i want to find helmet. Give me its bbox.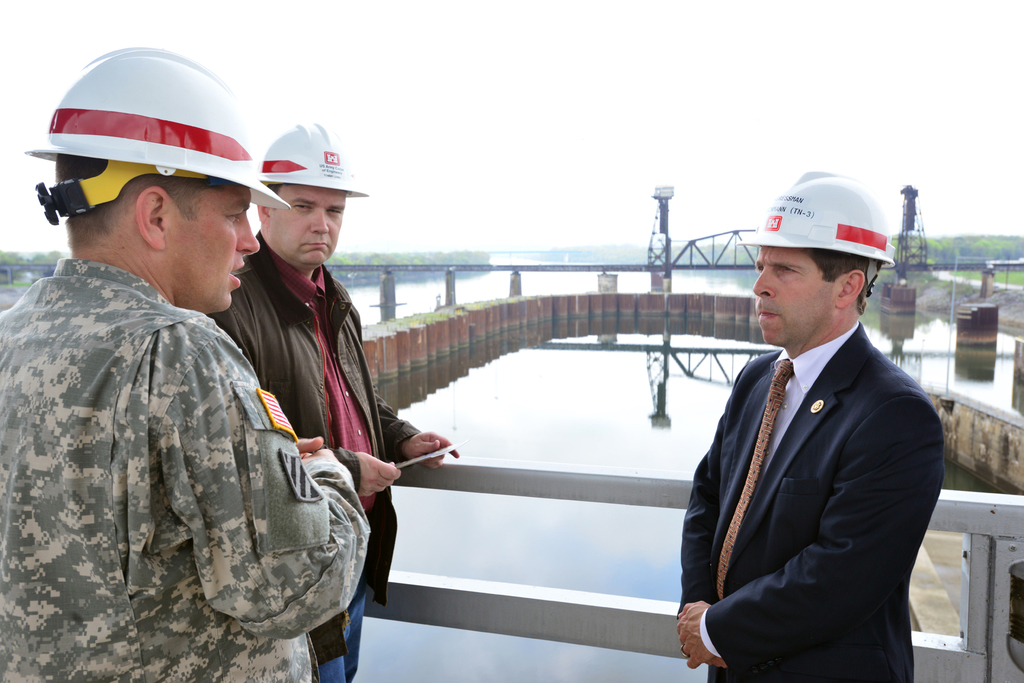
select_region(257, 121, 370, 196).
